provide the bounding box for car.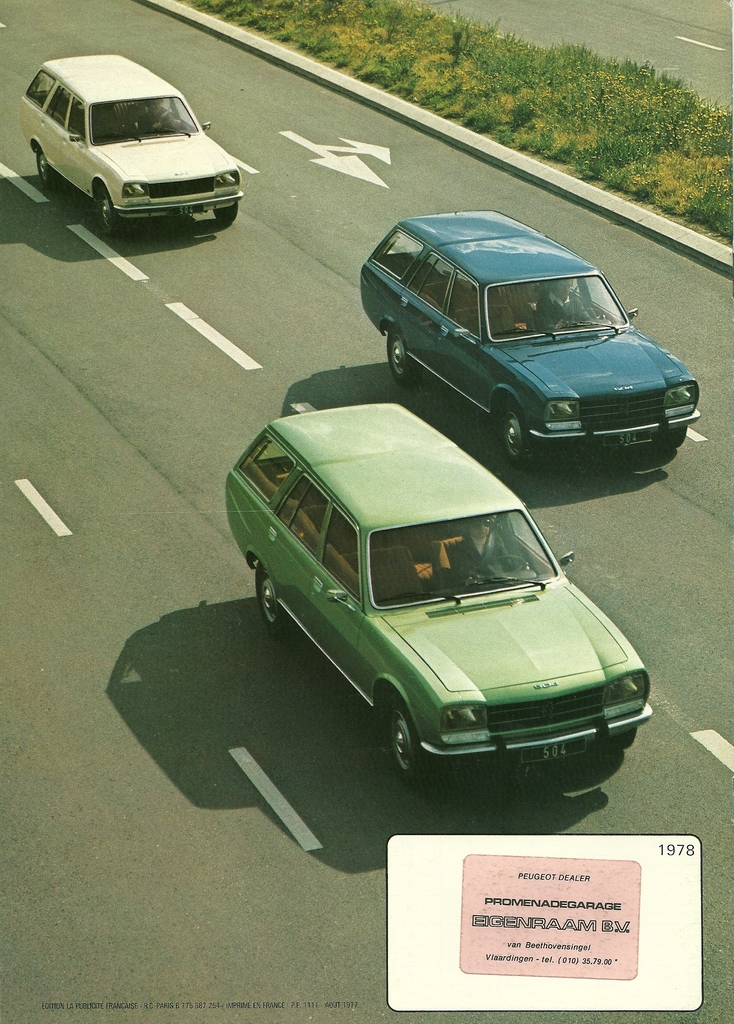
detection(232, 400, 654, 804).
